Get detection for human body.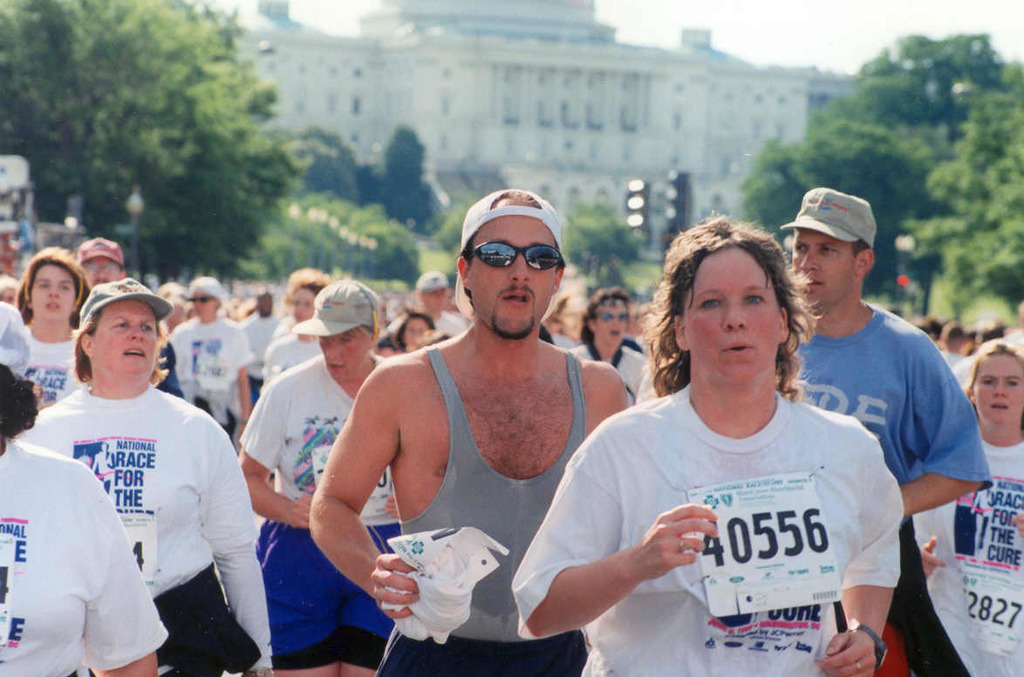
Detection: <region>416, 272, 473, 333</region>.
